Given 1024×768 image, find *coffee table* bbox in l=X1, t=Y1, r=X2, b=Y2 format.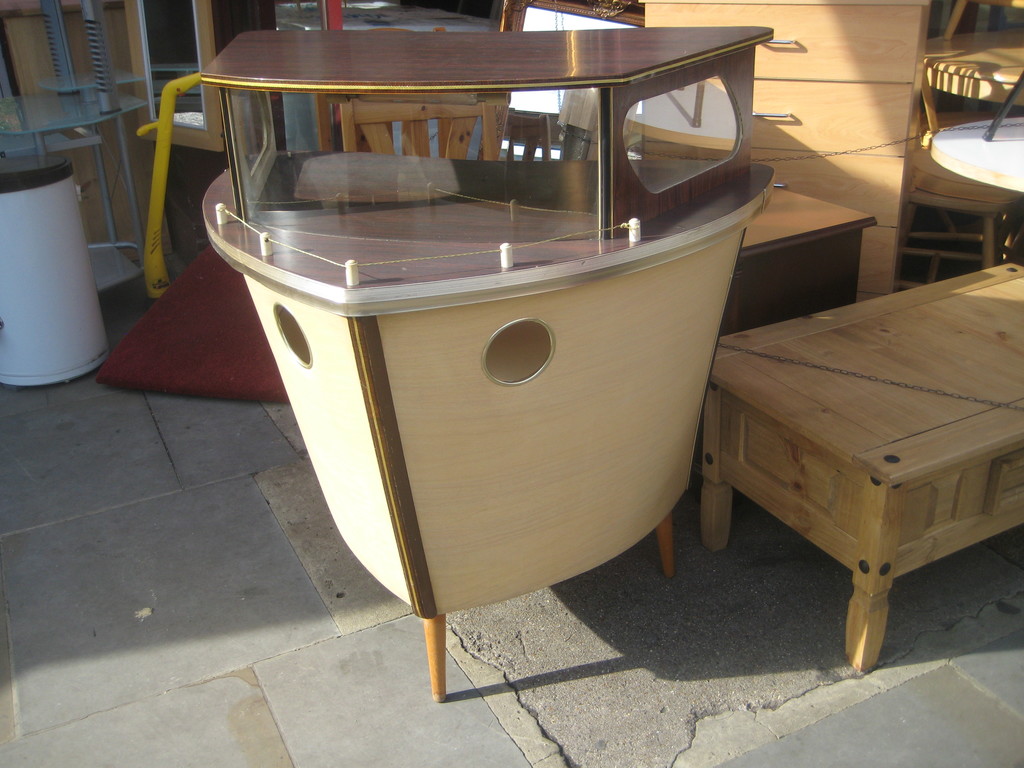
l=174, t=26, r=799, b=717.
